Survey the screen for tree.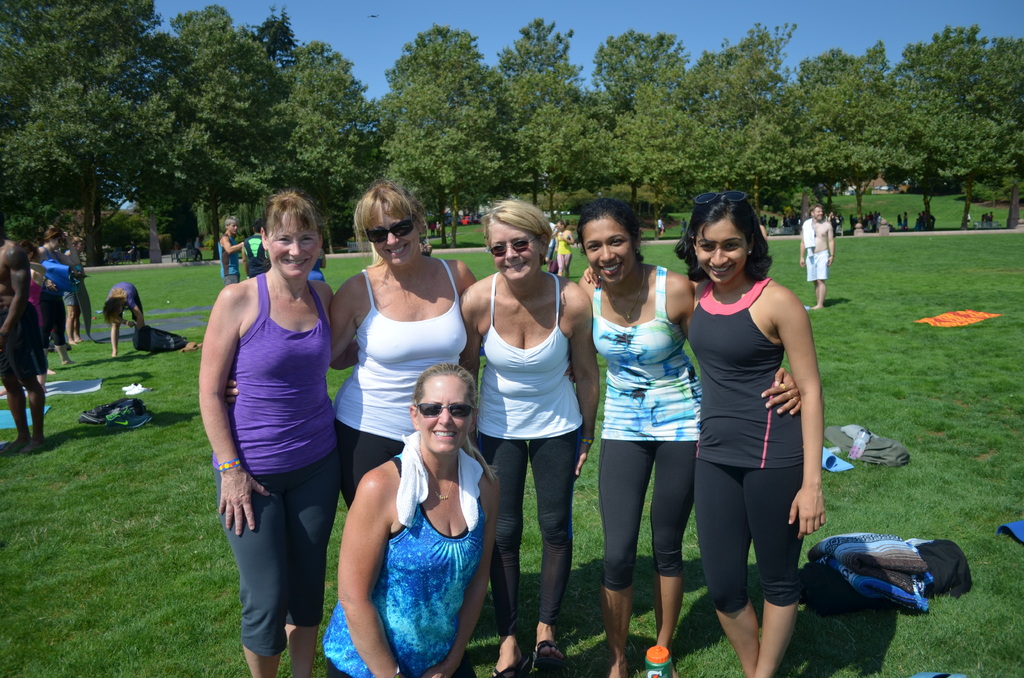
Survey found: x1=367, y1=22, x2=506, y2=243.
